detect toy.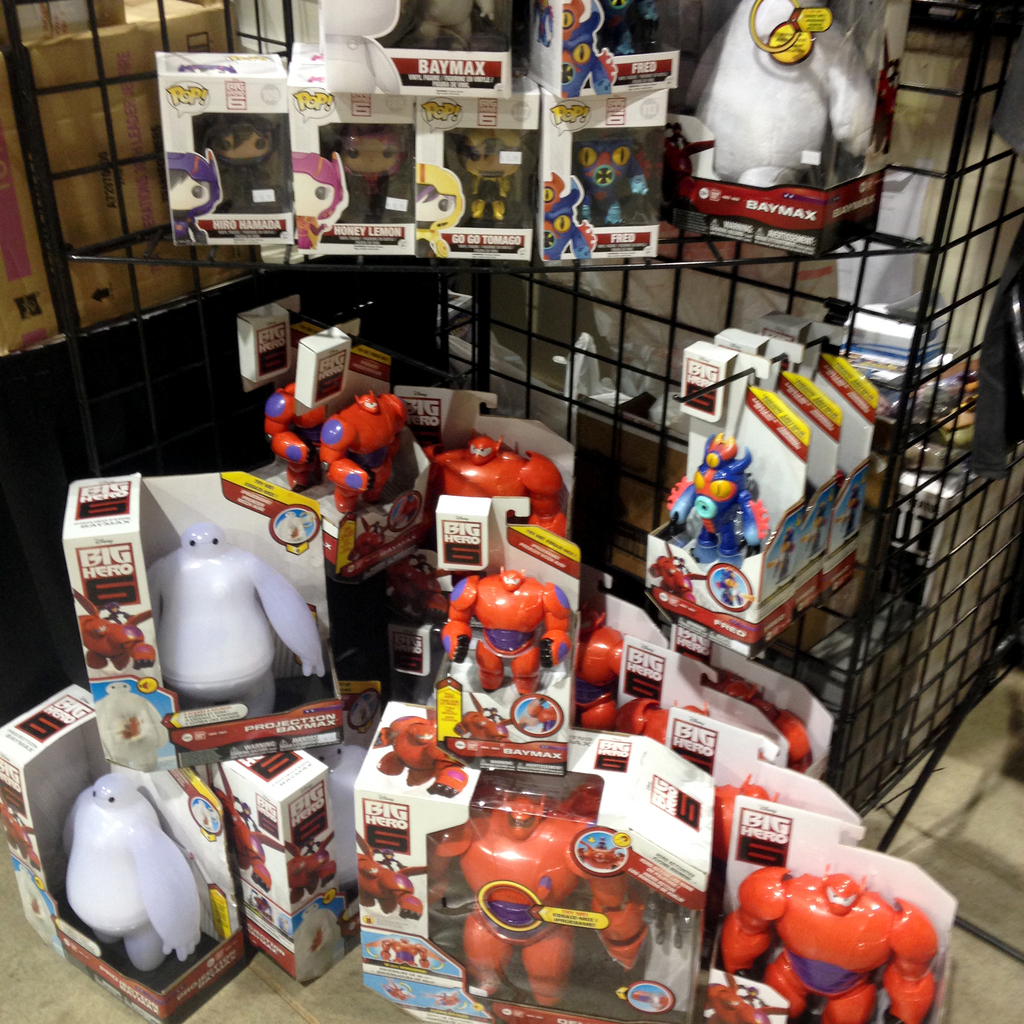
Detected at (left=522, top=698, right=565, bottom=736).
